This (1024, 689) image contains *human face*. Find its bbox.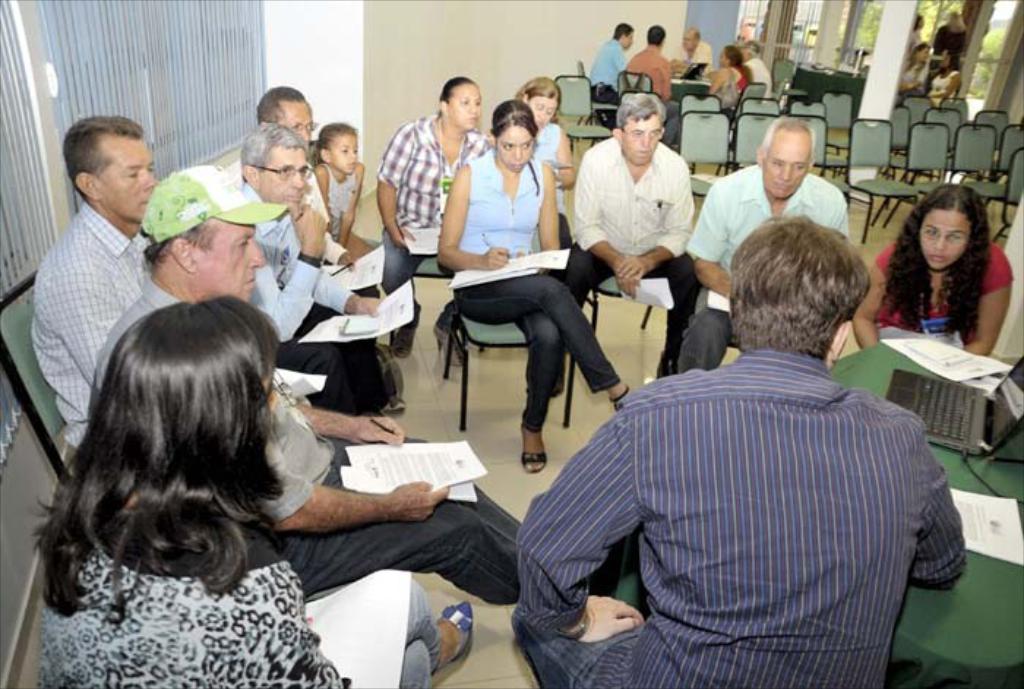
locate(195, 225, 262, 300).
